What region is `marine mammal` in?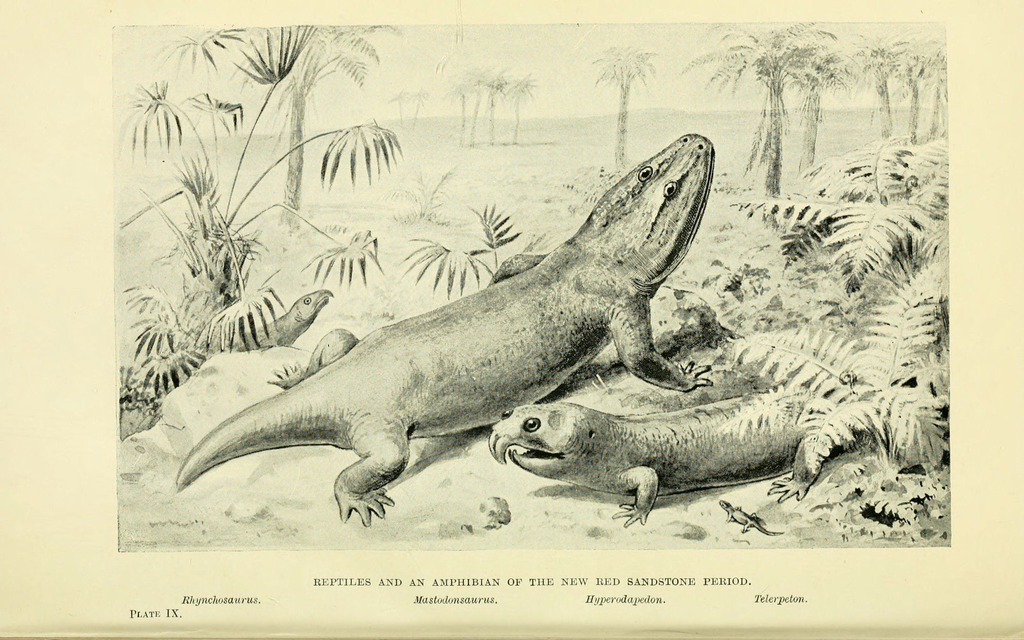
x1=479 y1=388 x2=871 y2=527.
